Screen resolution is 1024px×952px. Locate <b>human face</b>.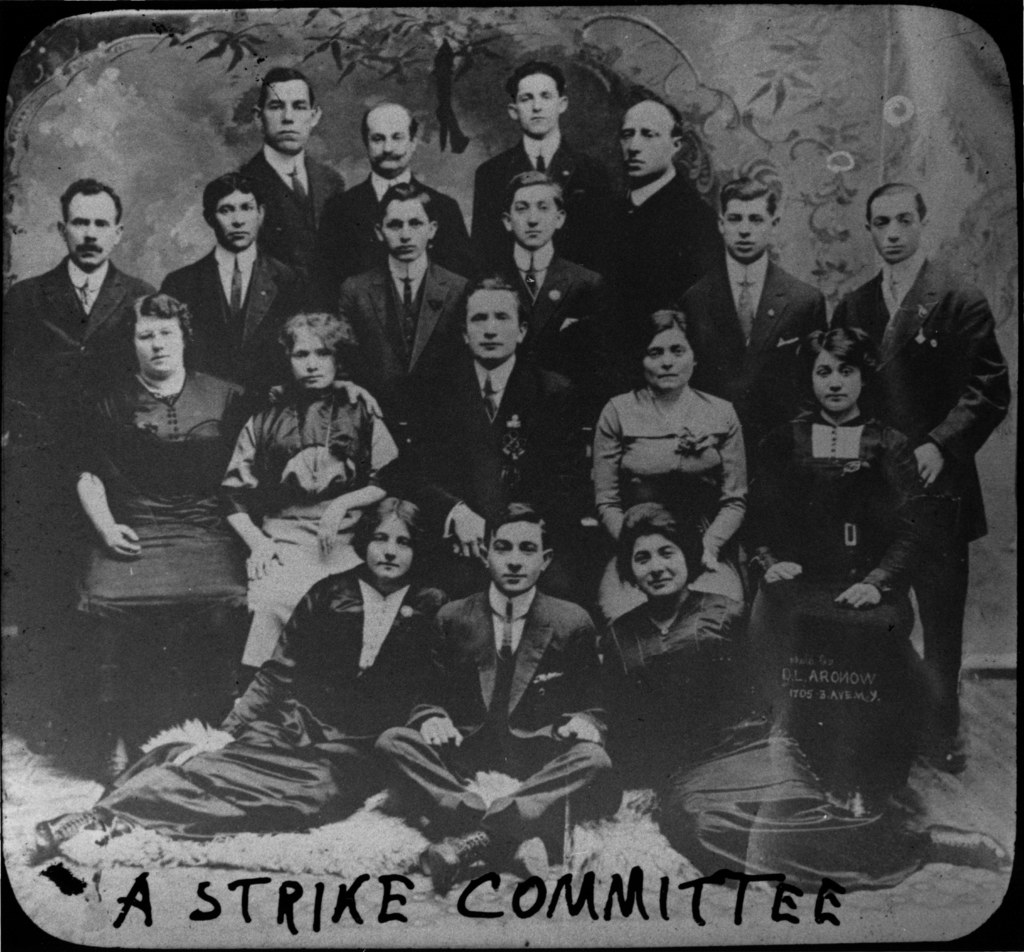
l=265, t=75, r=312, b=145.
